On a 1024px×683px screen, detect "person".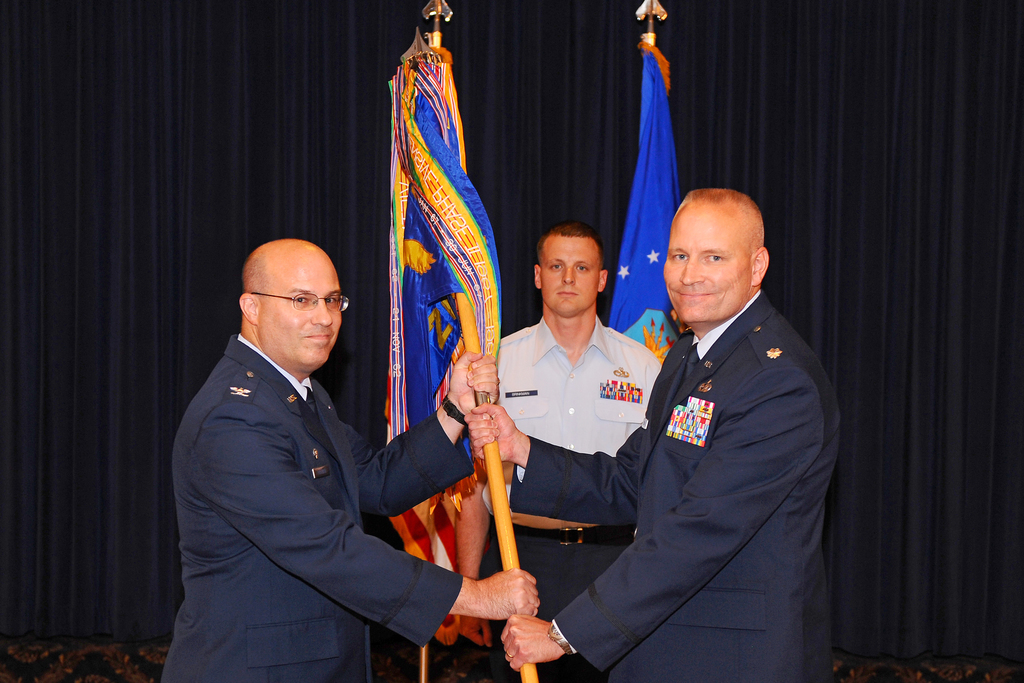
[456,222,664,682].
